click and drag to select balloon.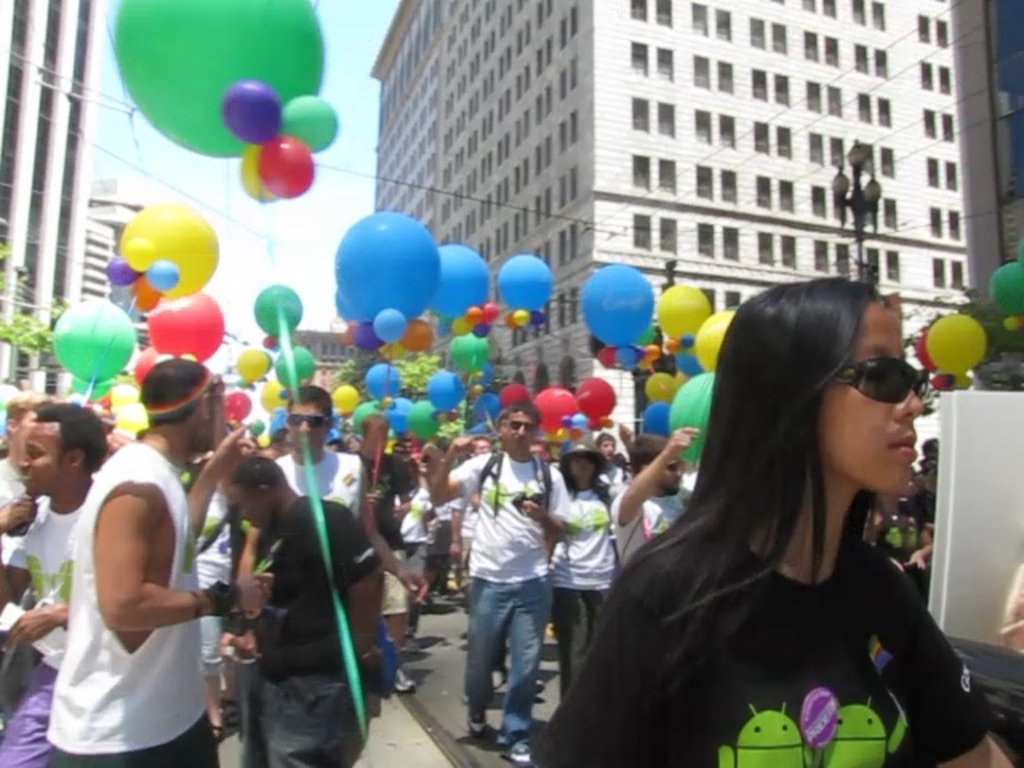
Selection: (x1=453, y1=317, x2=472, y2=334).
